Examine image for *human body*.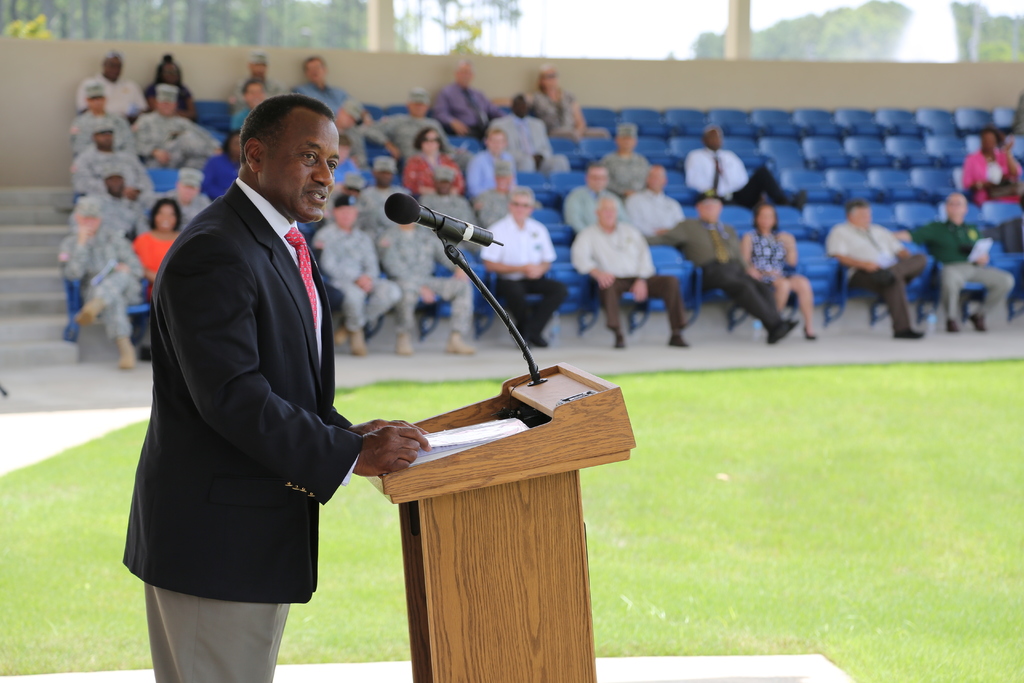
Examination result: detection(684, 126, 757, 208).
